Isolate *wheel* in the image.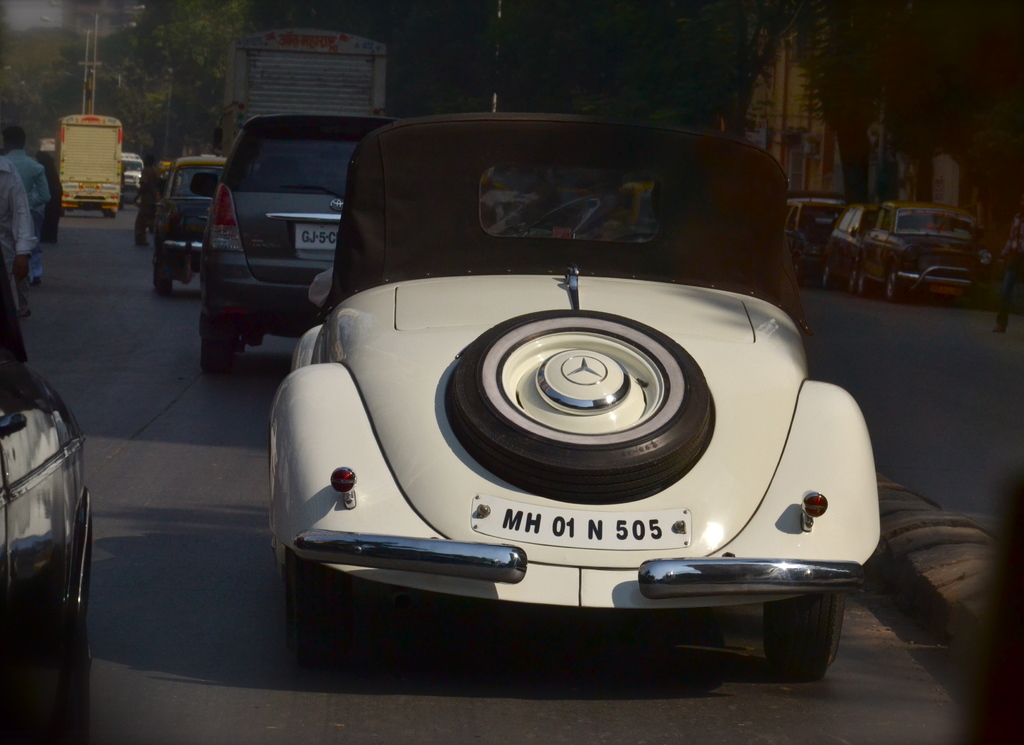
Isolated region: left=155, top=266, right=175, bottom=295.
